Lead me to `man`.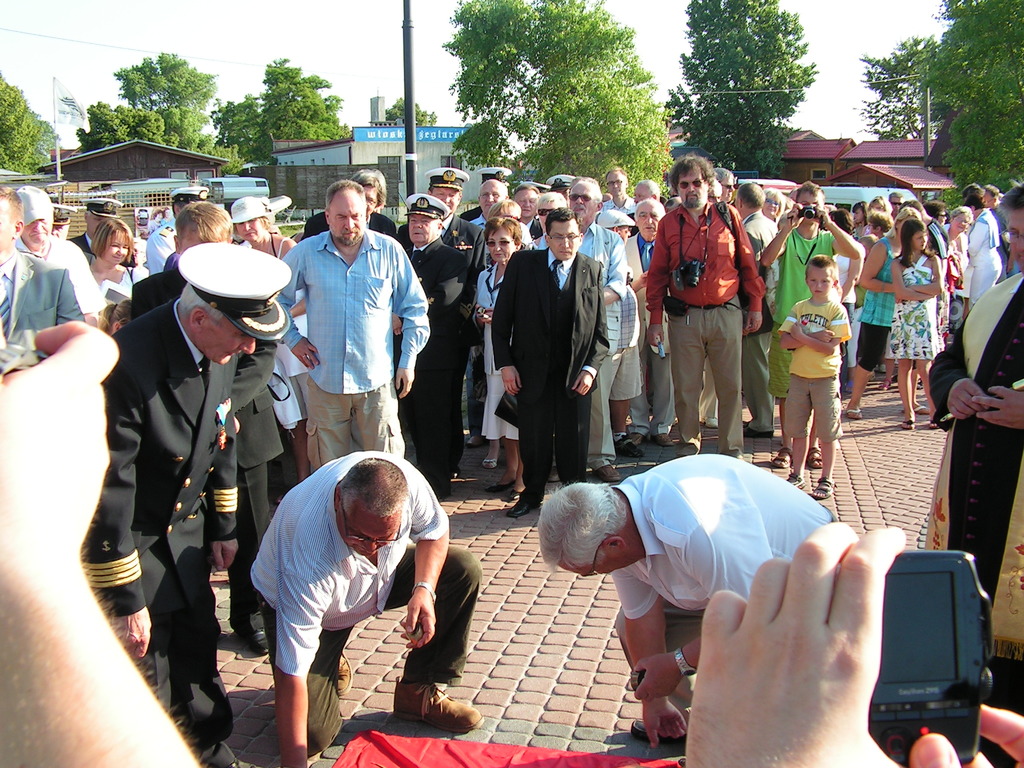
Lead to x1=0 y1=182 x2=85 y2=349.
